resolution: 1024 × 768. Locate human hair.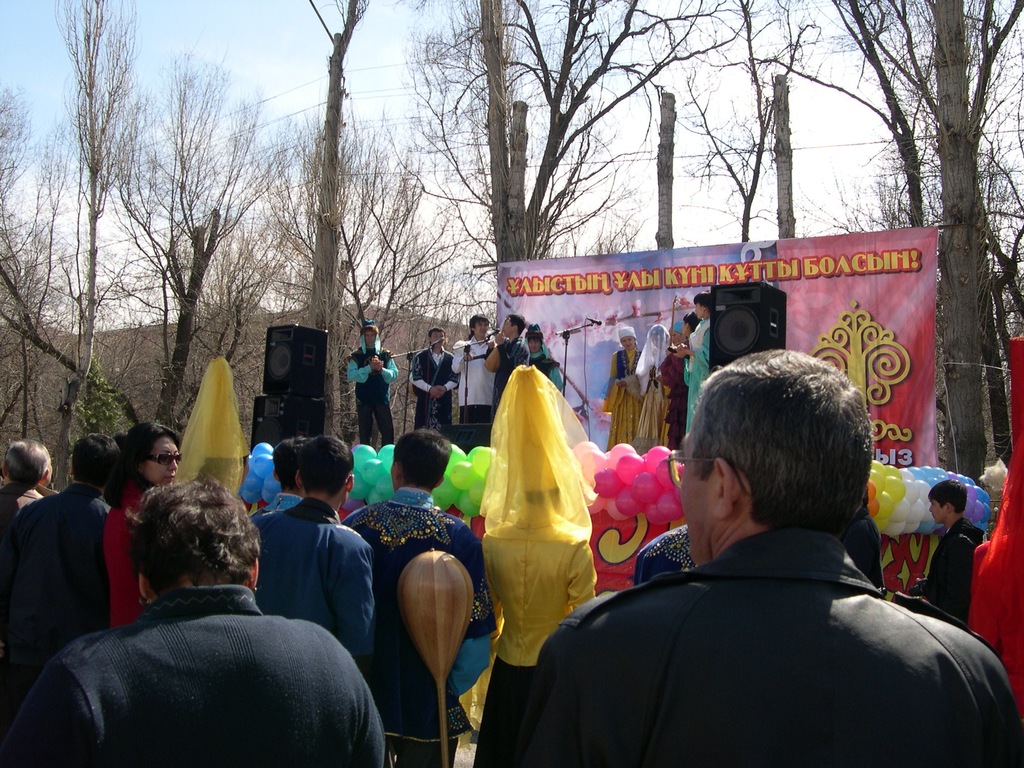
137,472,248,587.
